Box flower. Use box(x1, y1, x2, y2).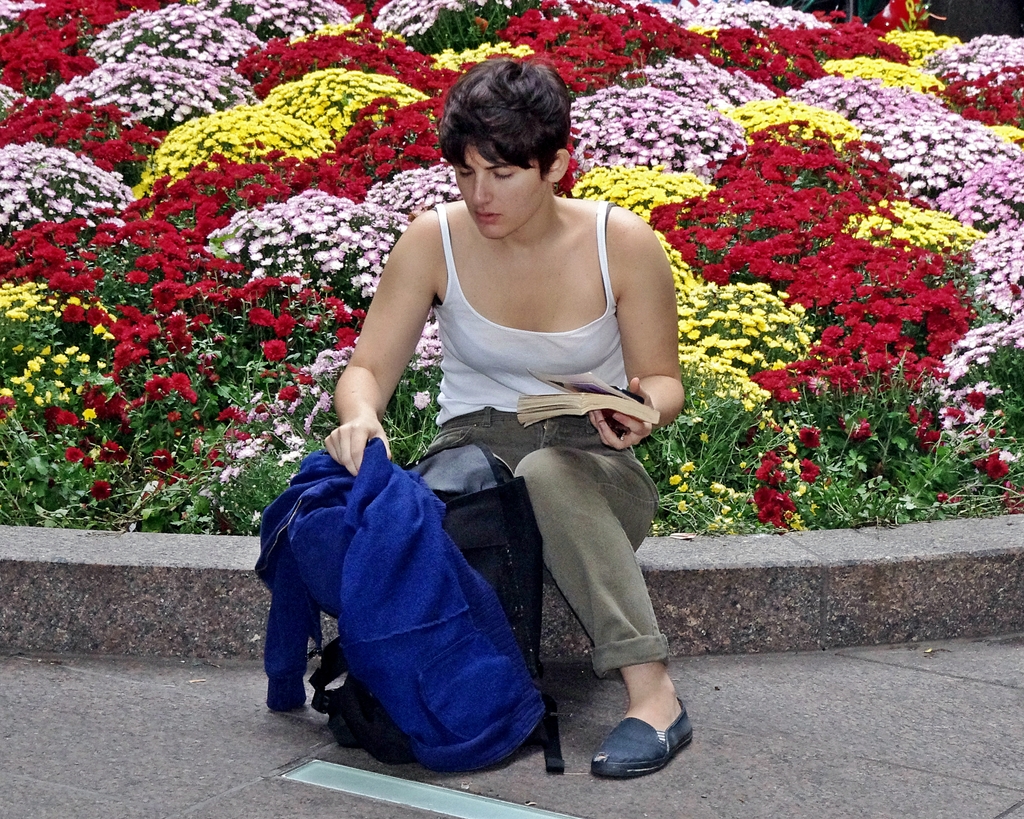
box(778, 487, 794, 513).
